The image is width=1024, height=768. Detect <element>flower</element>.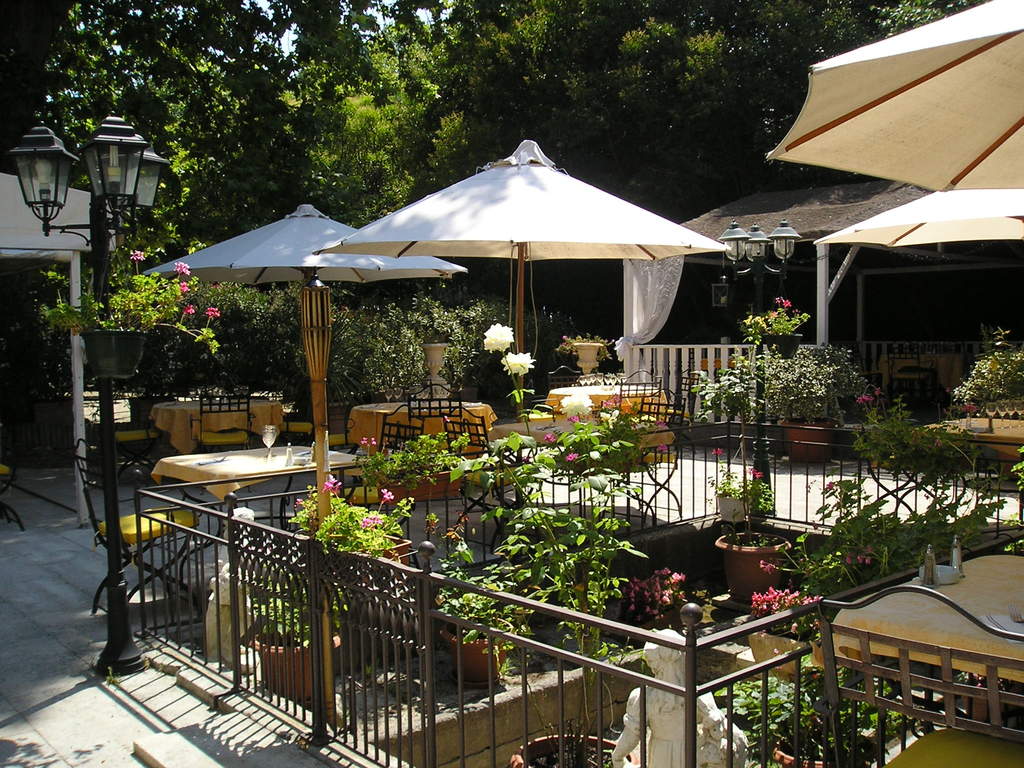
Detection: rect(130, 249, 144, 260).
